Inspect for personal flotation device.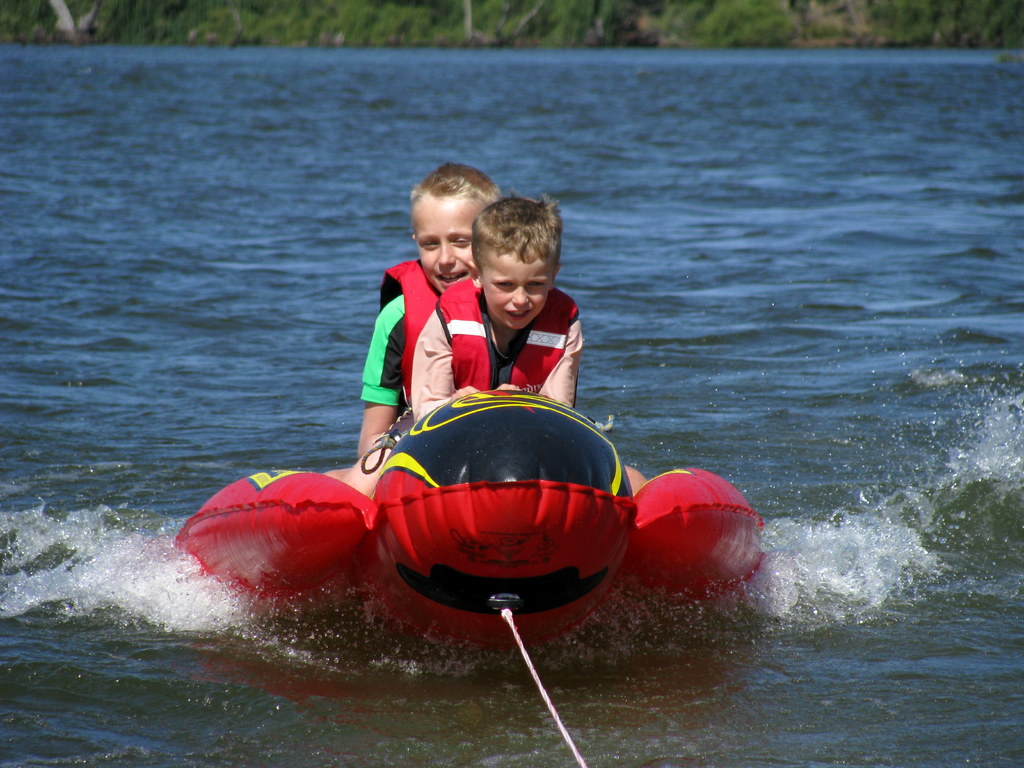
Inspection: <box>372,257,454,417</box>.
